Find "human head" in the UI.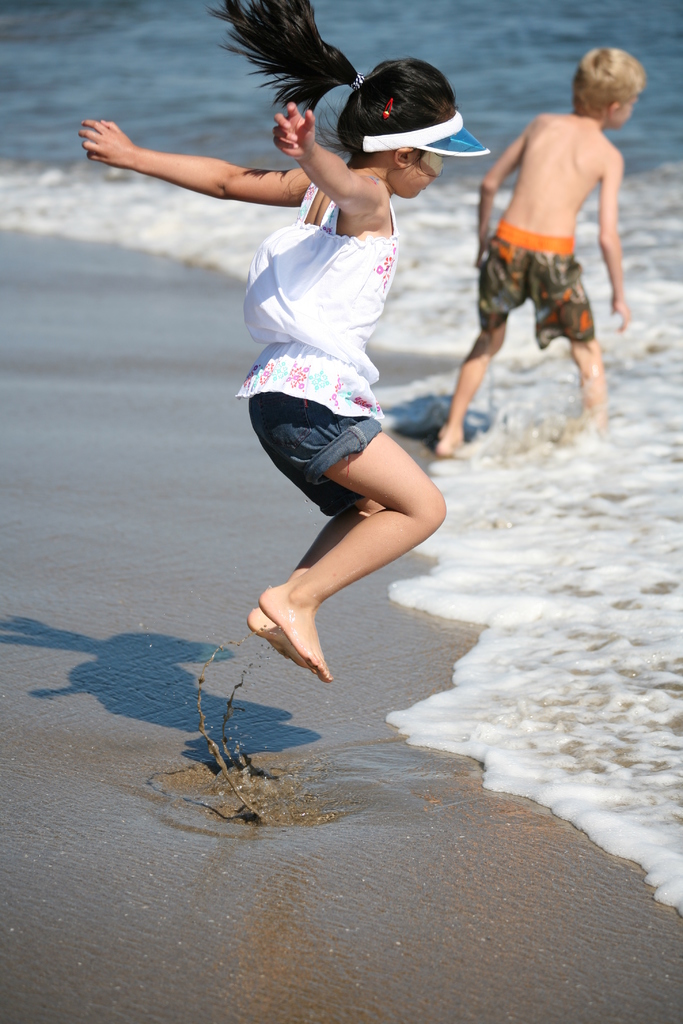
UI element at (569,44,646,134).
